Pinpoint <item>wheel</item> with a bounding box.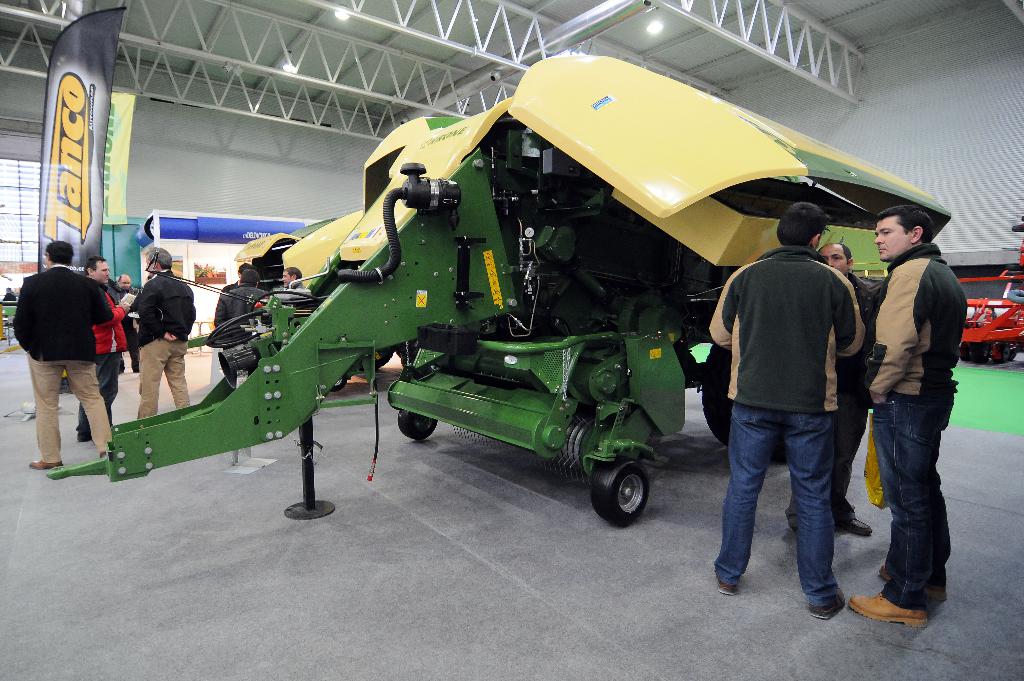
593,458,663,530.
